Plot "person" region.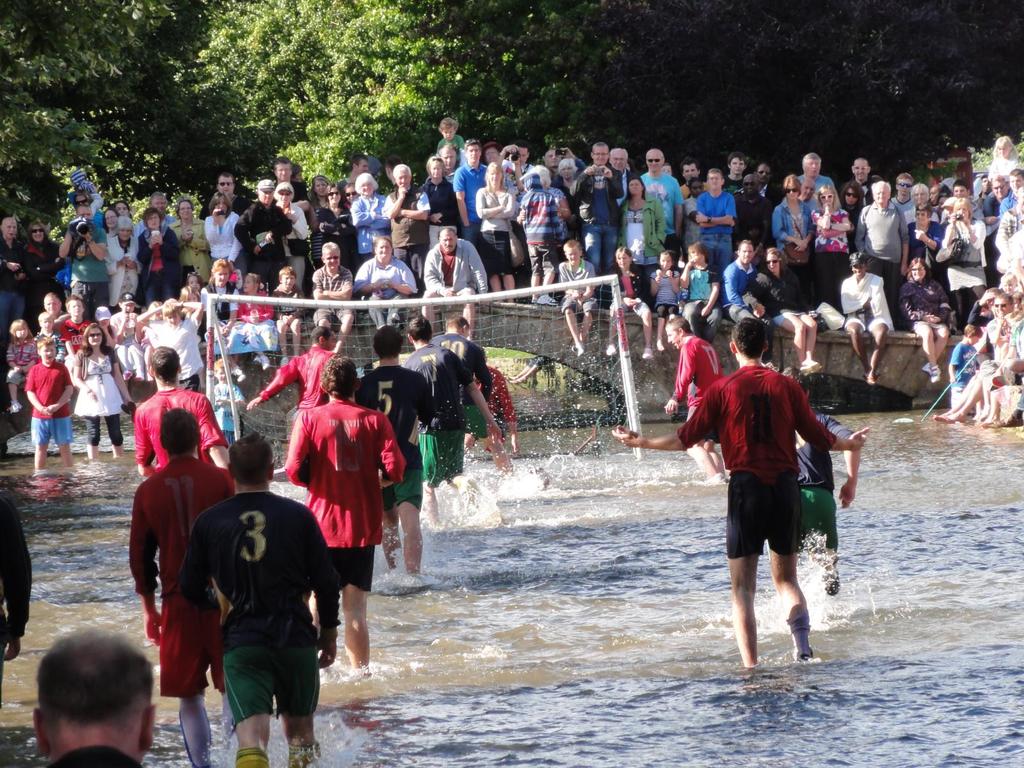
Plotted at locate(0, 116, 1023, 767).
